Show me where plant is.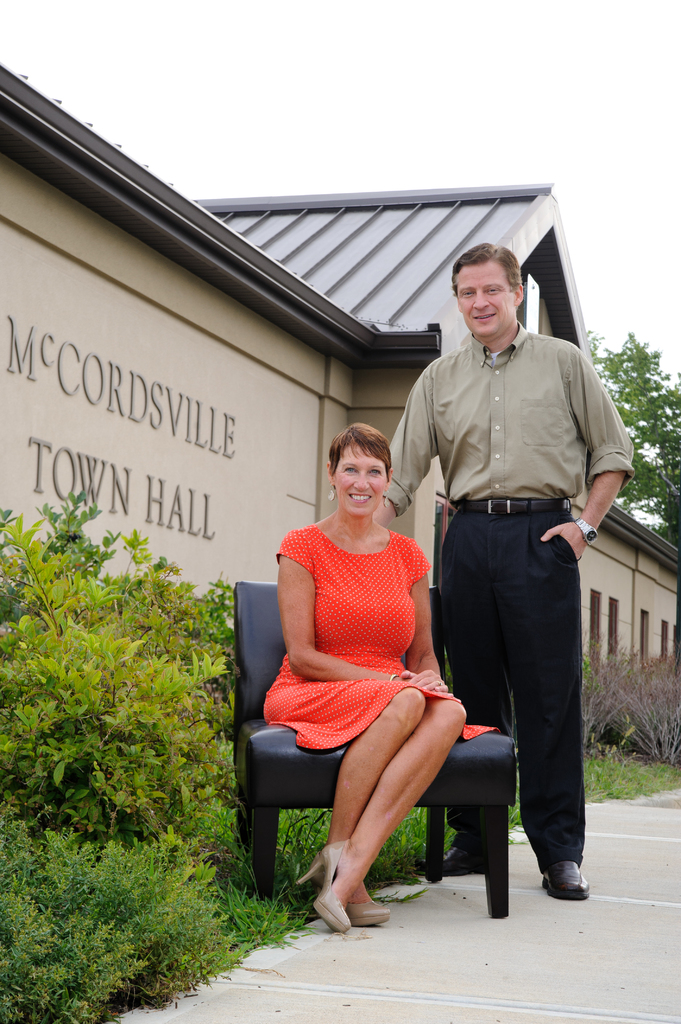
plant is at box(368, 798, 450, 900).
